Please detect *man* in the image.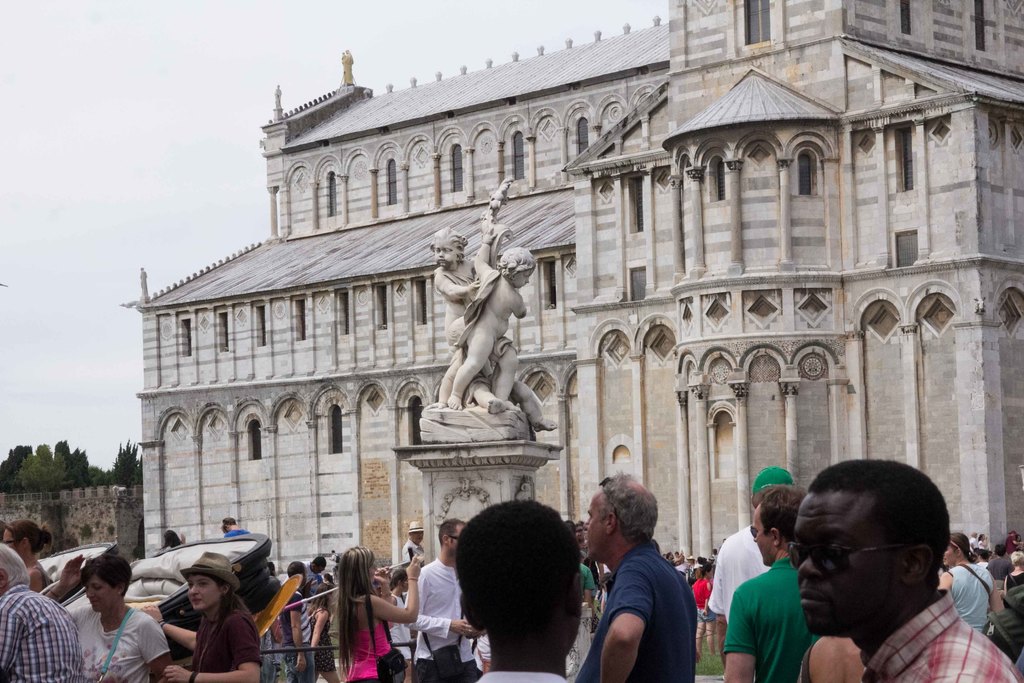
Rect(401, 522, 479, 682).
